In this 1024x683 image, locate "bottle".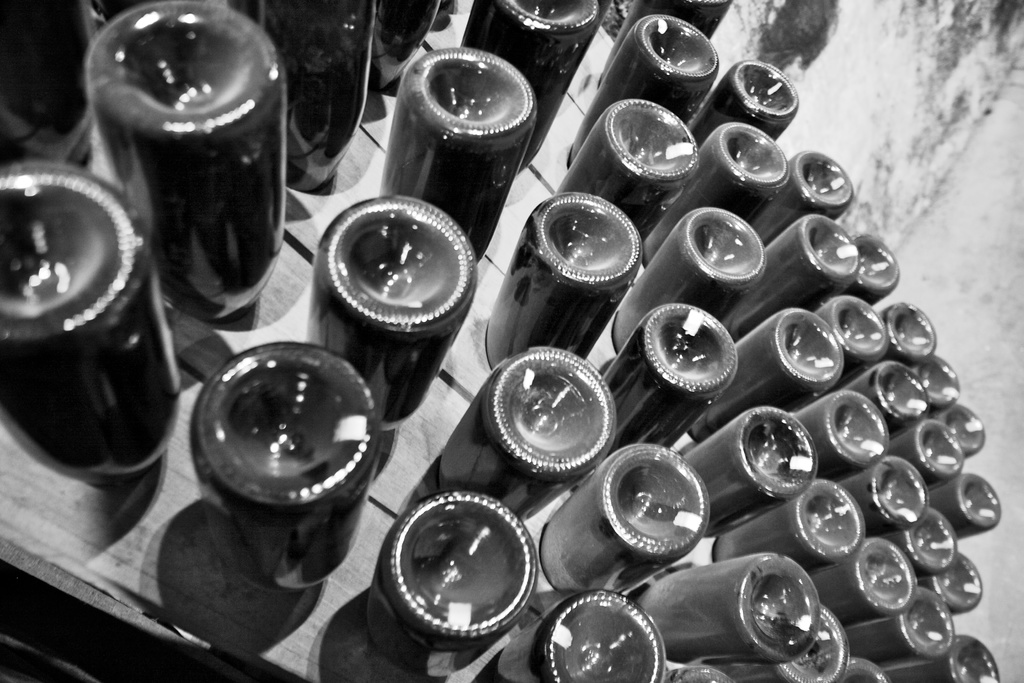
Bounding box: 491,593,669,682.
